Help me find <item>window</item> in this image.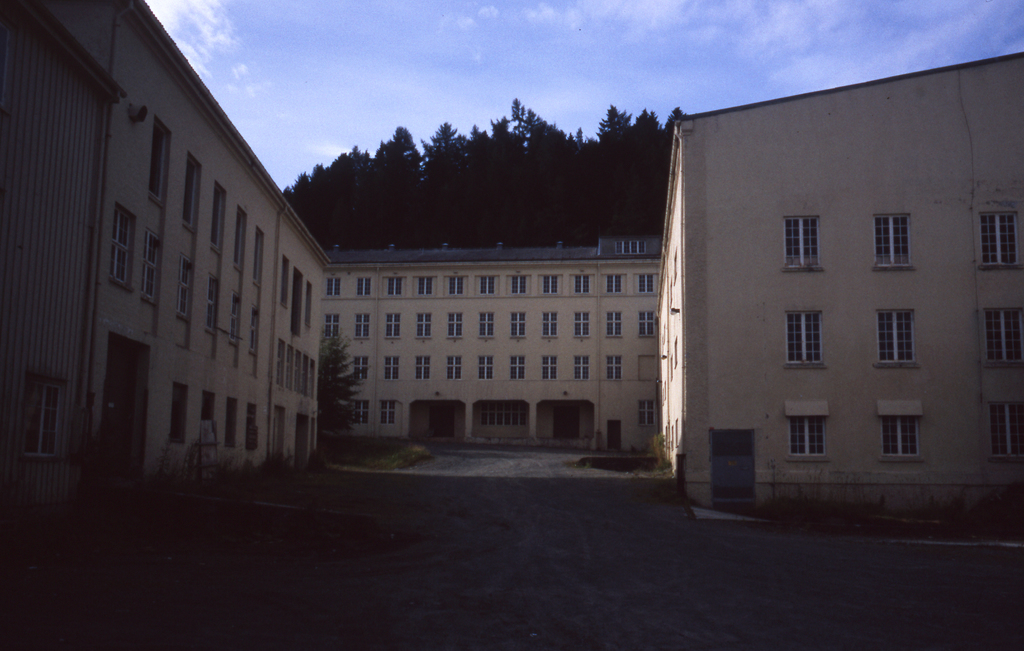
Found it: rect(481, 398, 524, 423).
